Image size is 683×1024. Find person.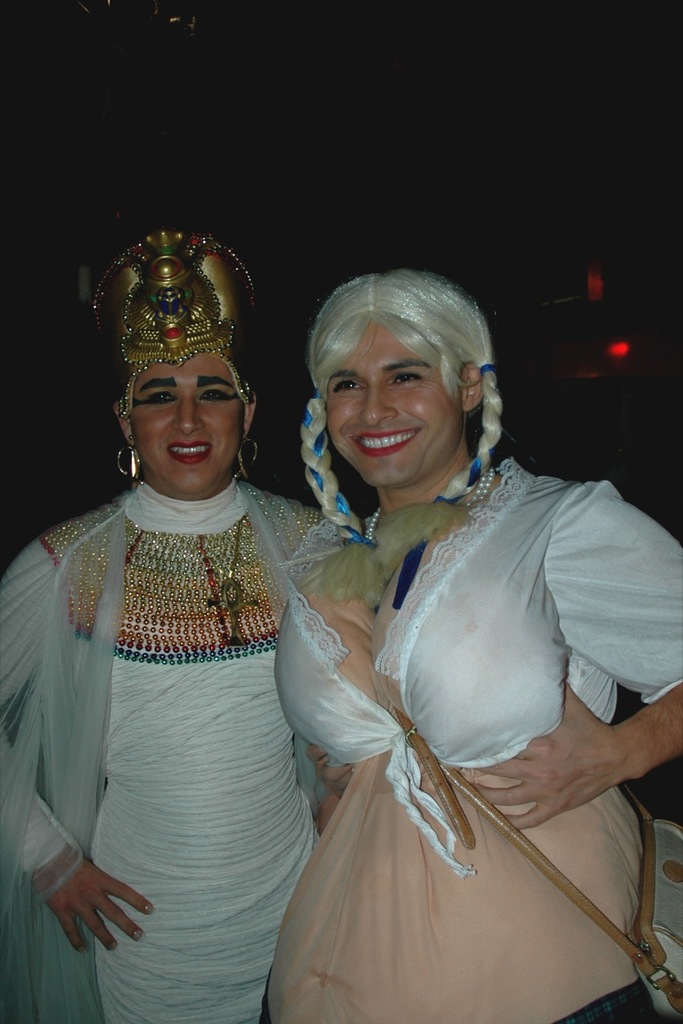
<region>238, 239, 648, 1023</region>.
